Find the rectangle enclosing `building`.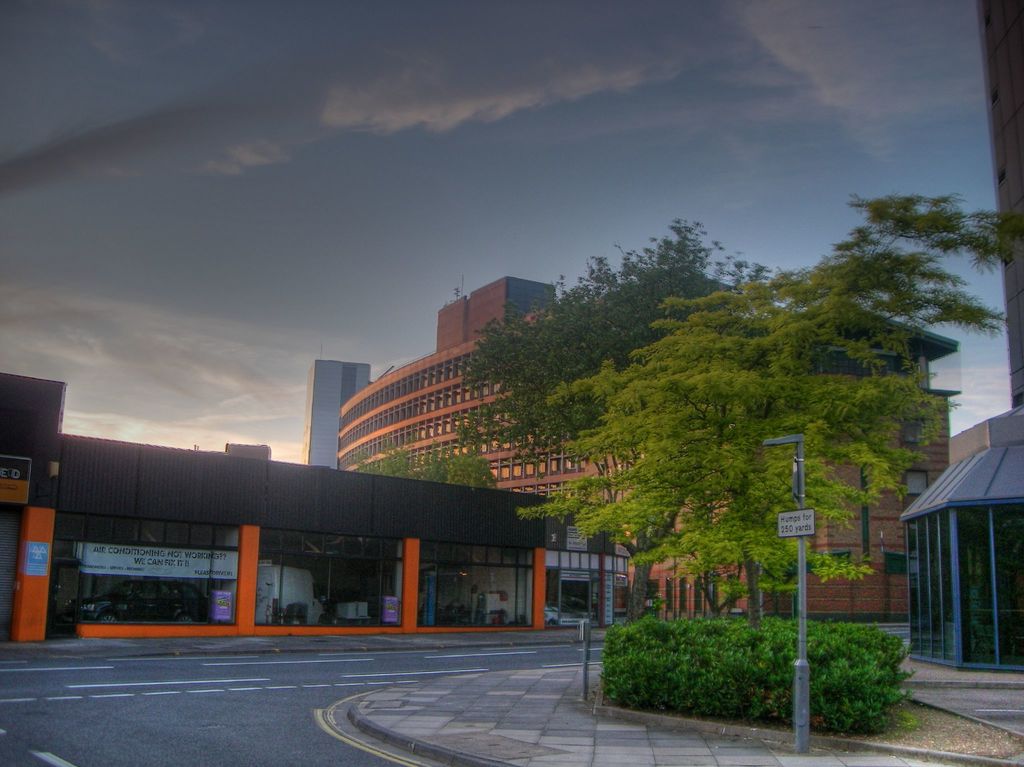
298:356:372:468.
